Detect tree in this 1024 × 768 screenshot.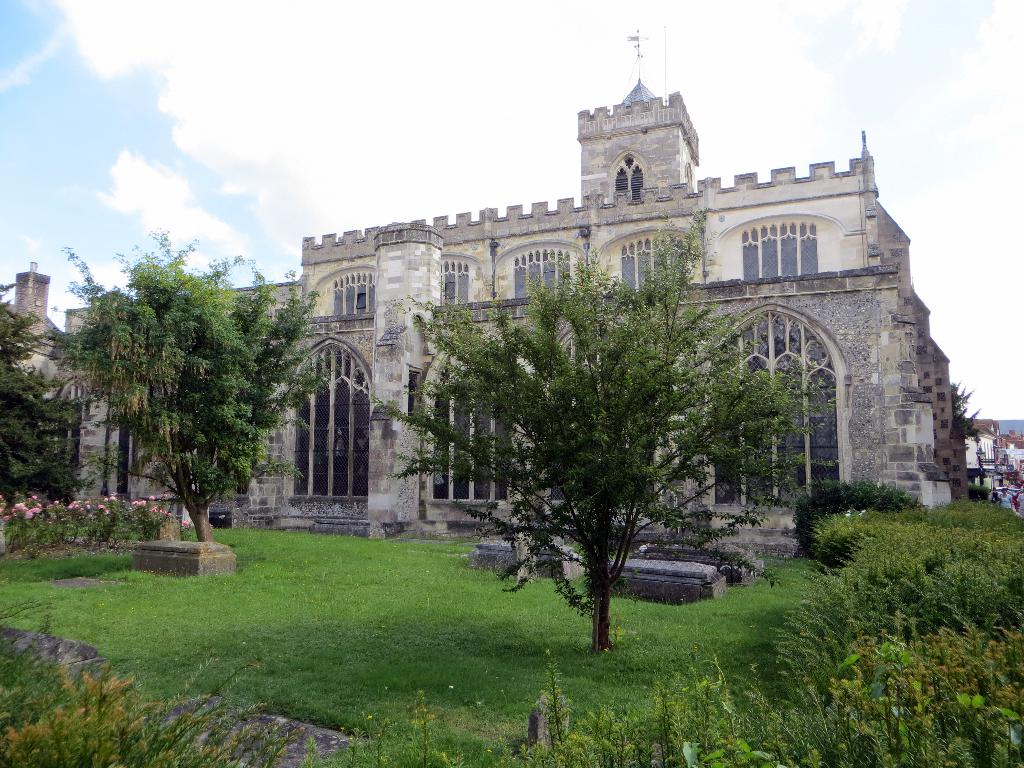
Detection: [354, 214, 842, 653].
